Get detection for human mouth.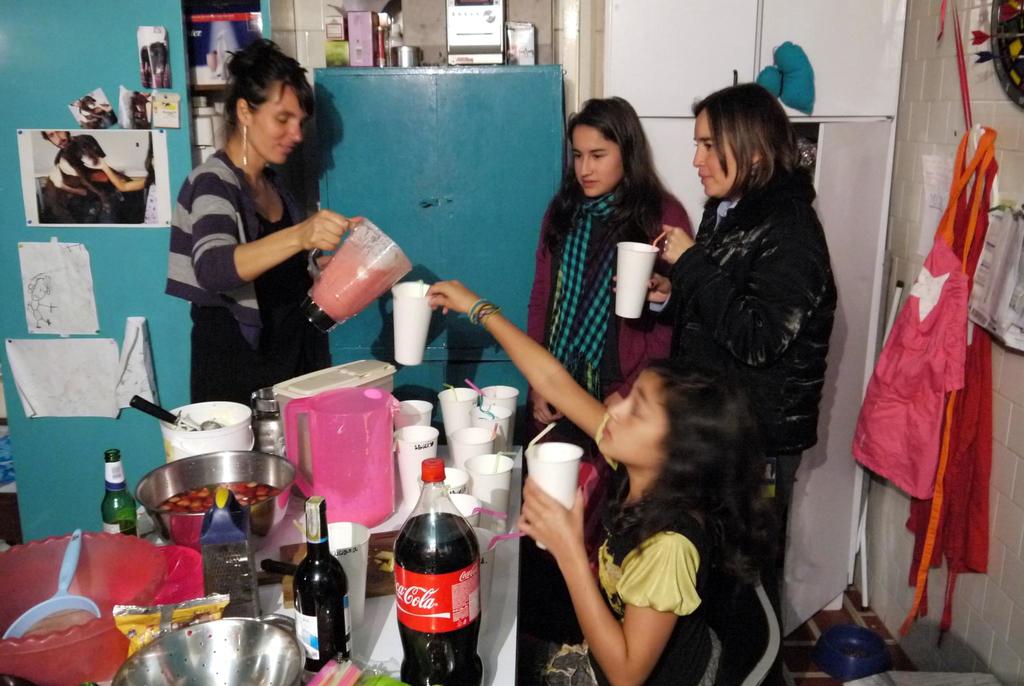
Detection: box=[696, 168, 715, 188].
